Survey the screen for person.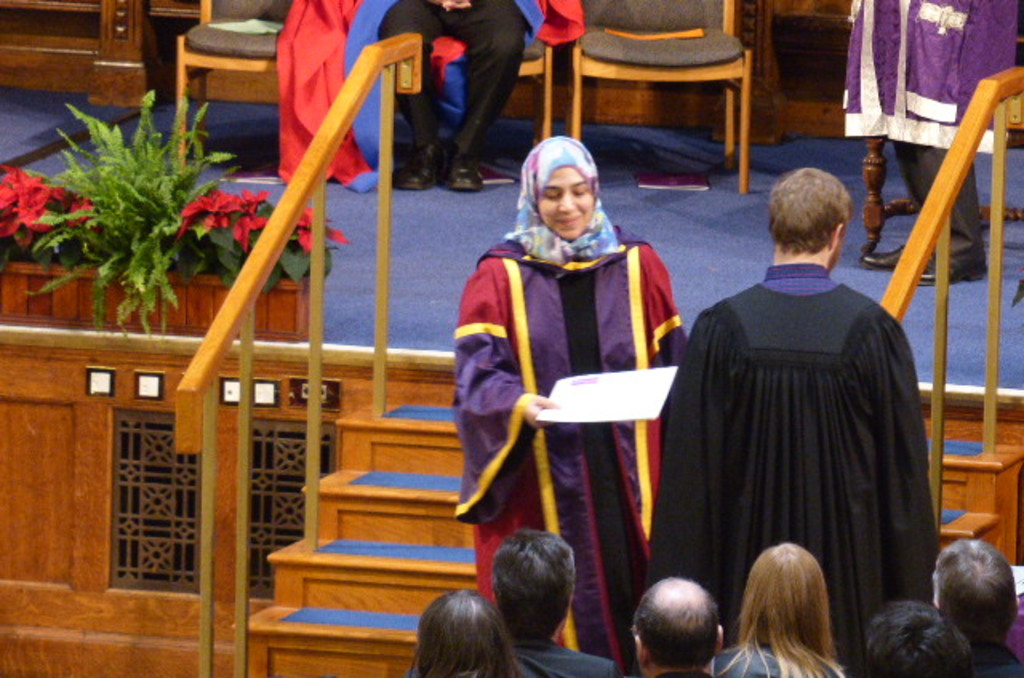
Survey found: <region>842, 0, 1022, 283</region>.
